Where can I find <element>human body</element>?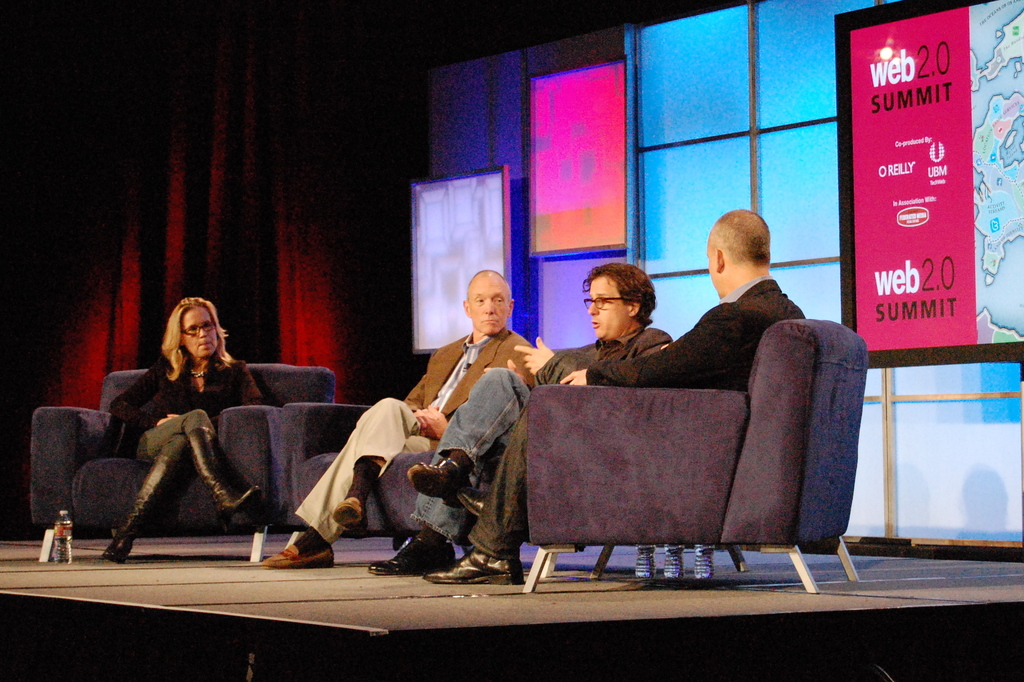
You can find it at [x1=370, y1=265, x2=671, y2=578].
